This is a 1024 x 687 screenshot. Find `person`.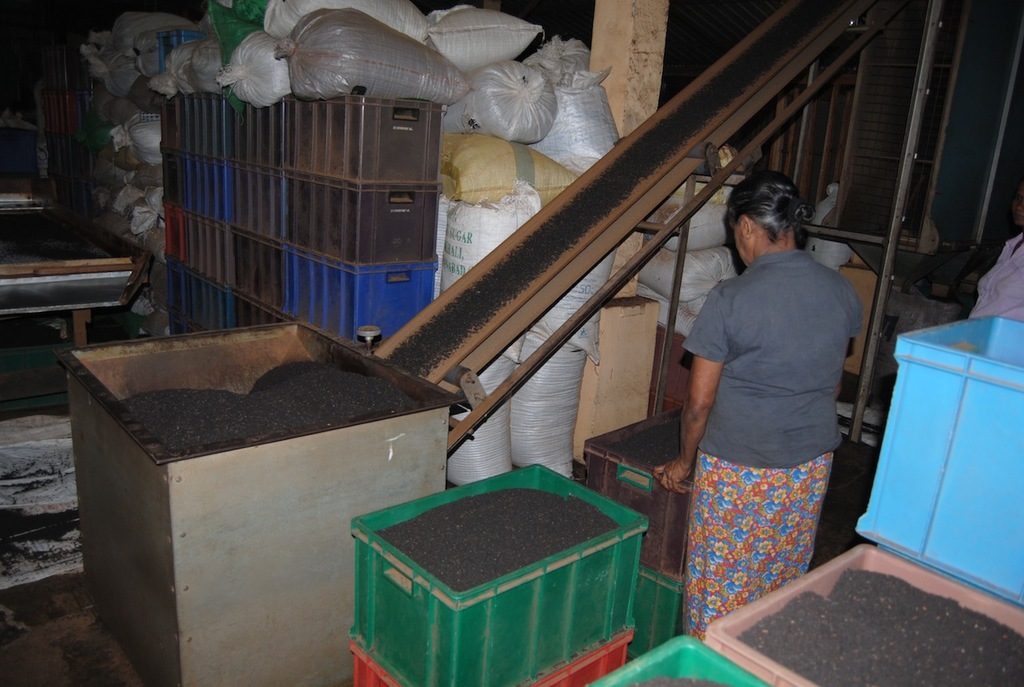
Bounding box: left=968, top=184, right=1023, bottom=328.
